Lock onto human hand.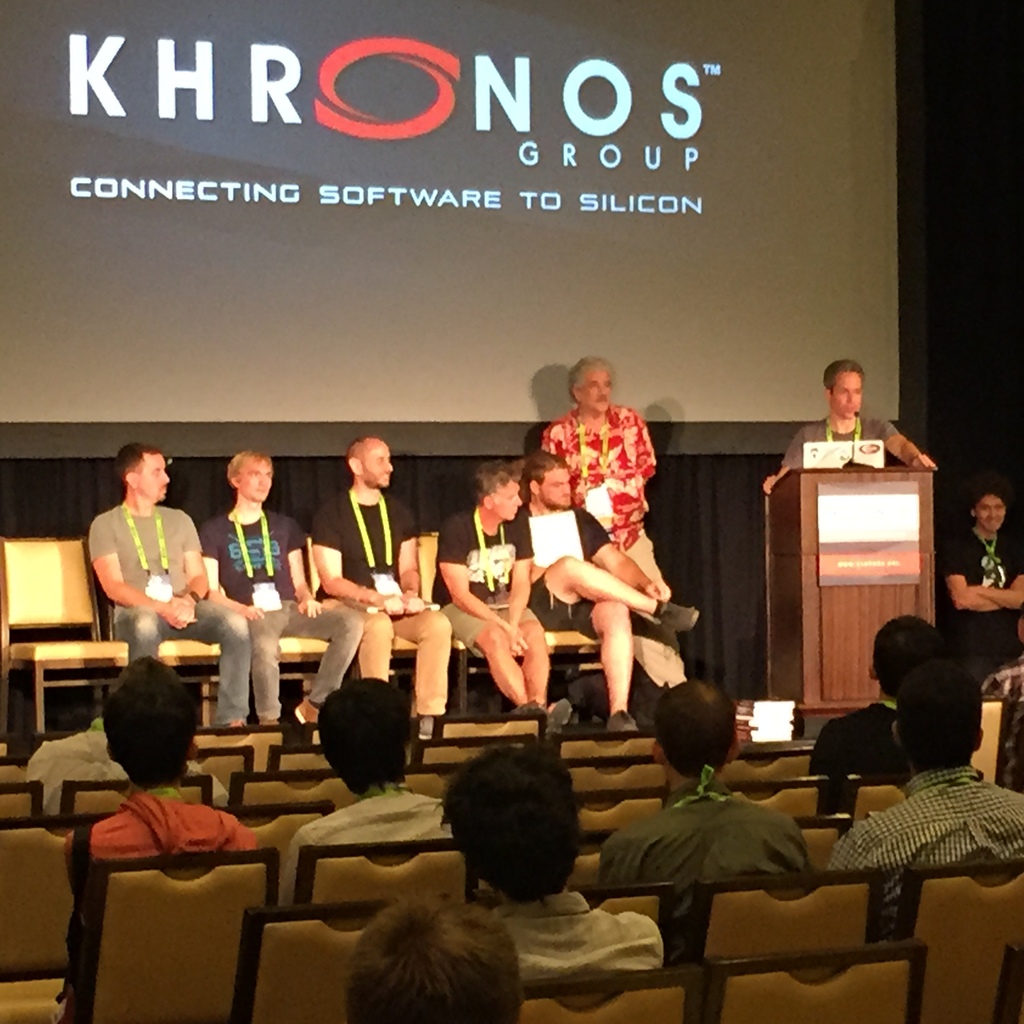
Locked: {"left": 405, "top": 593, "right": 424, "bottom": 614}.
